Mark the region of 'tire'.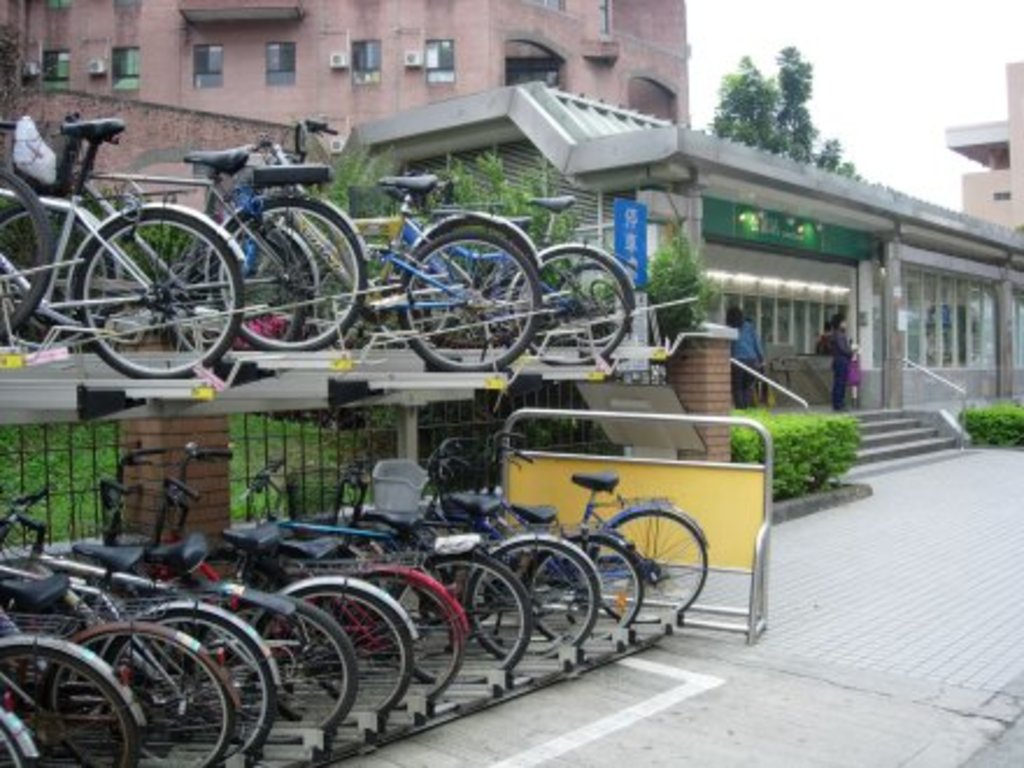
Region: 191, 596, 363, 752.
